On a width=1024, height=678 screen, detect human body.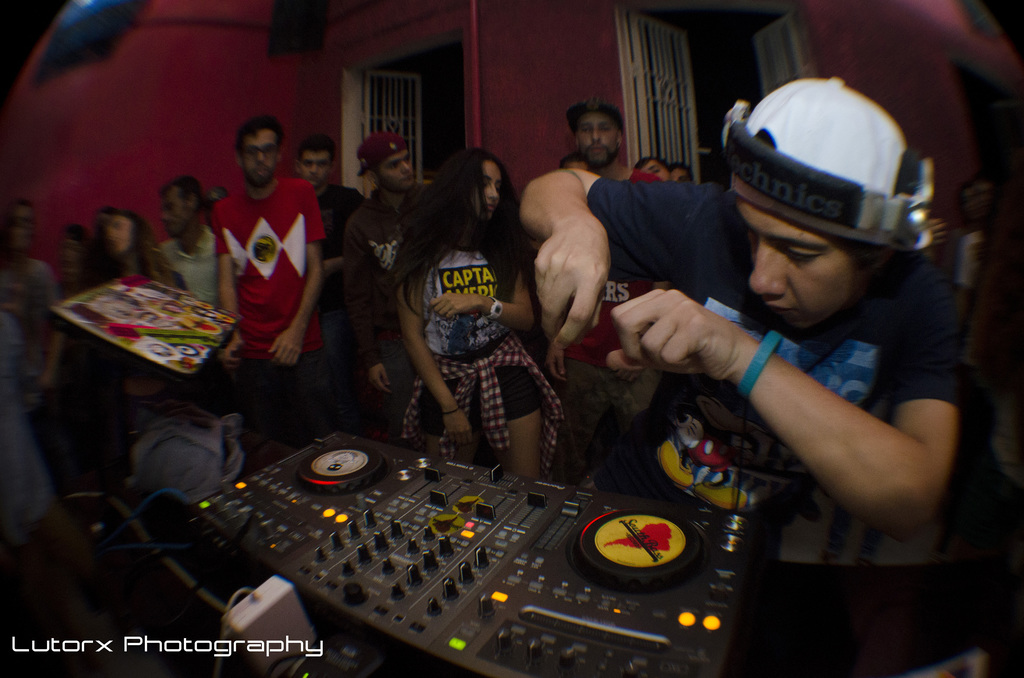
[left=524, top=167, right=964, bottom=677].
